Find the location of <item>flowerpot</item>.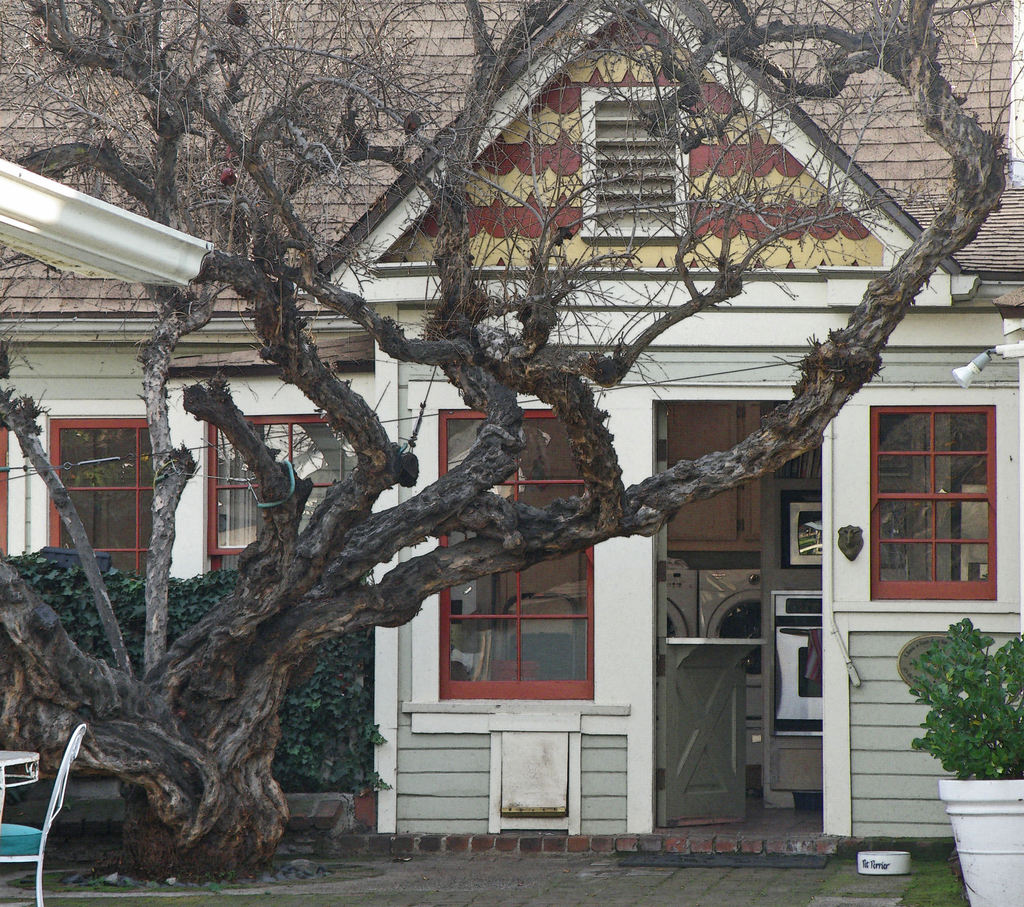
Location: {"x1": 943, "y1": 783, "x2": 1023, "y2": 906}.
